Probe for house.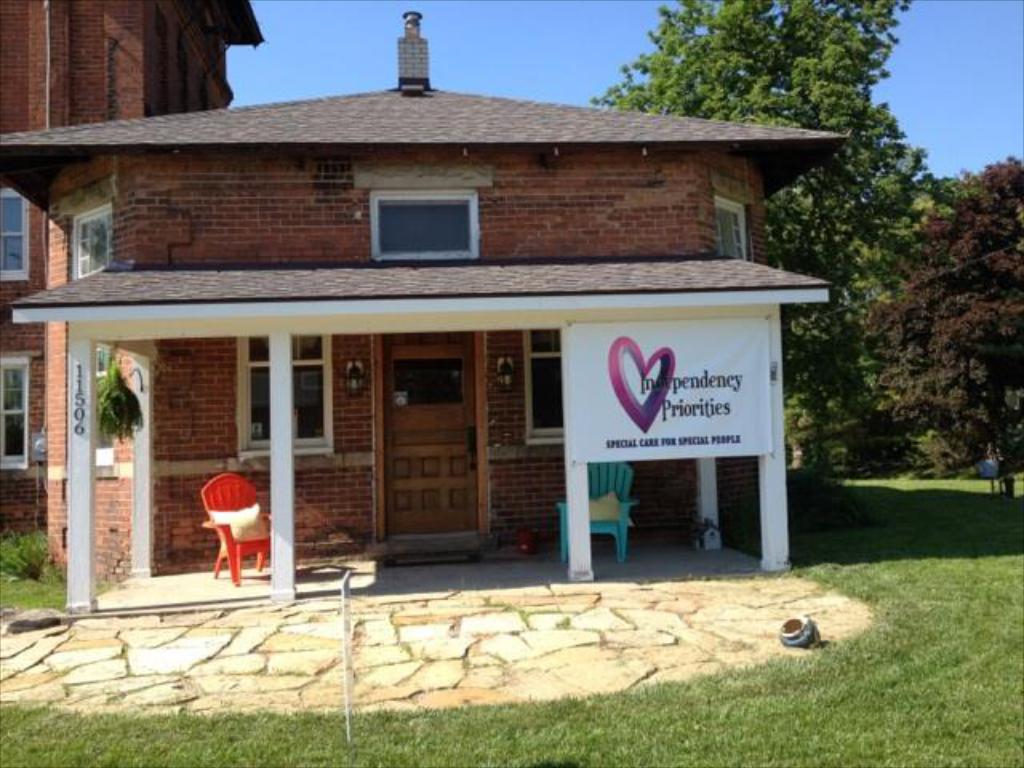
Probe result: box=[0, 0, 850, 616].
